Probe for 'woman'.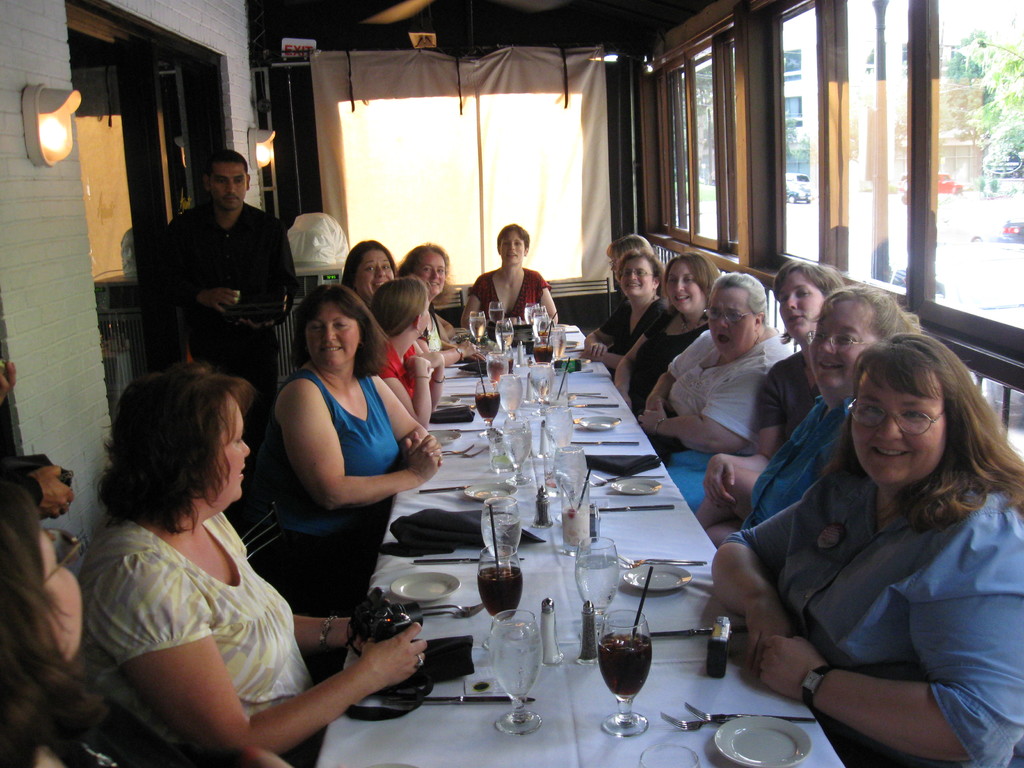
Probe result: BBox(387, 237, 488, 366).
